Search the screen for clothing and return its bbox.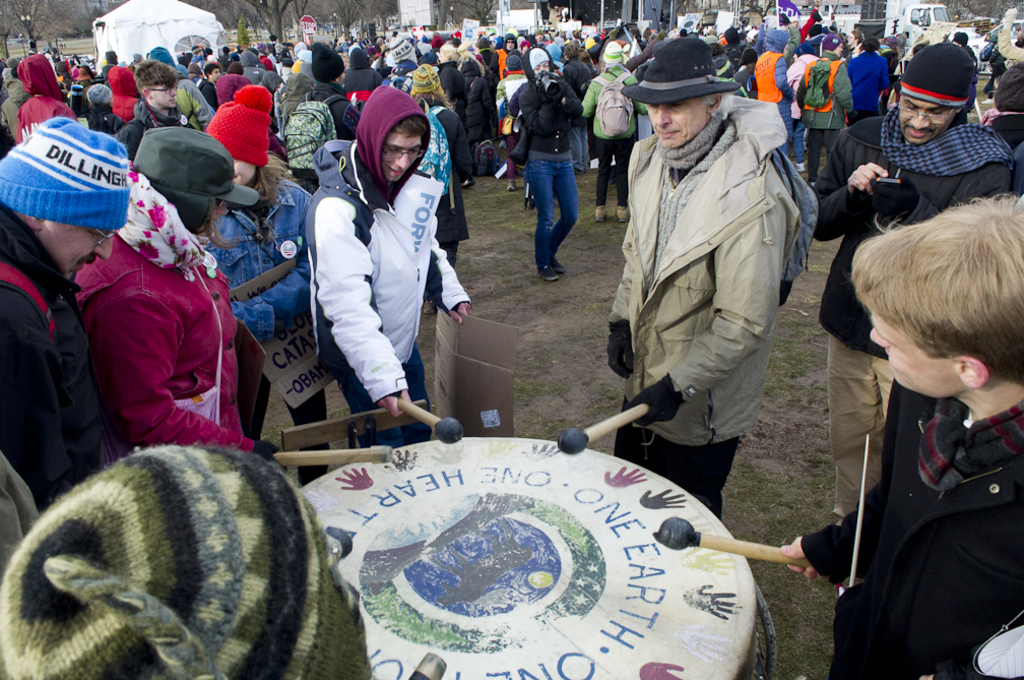
Found: bbox=[827, 419, 990, 679].
